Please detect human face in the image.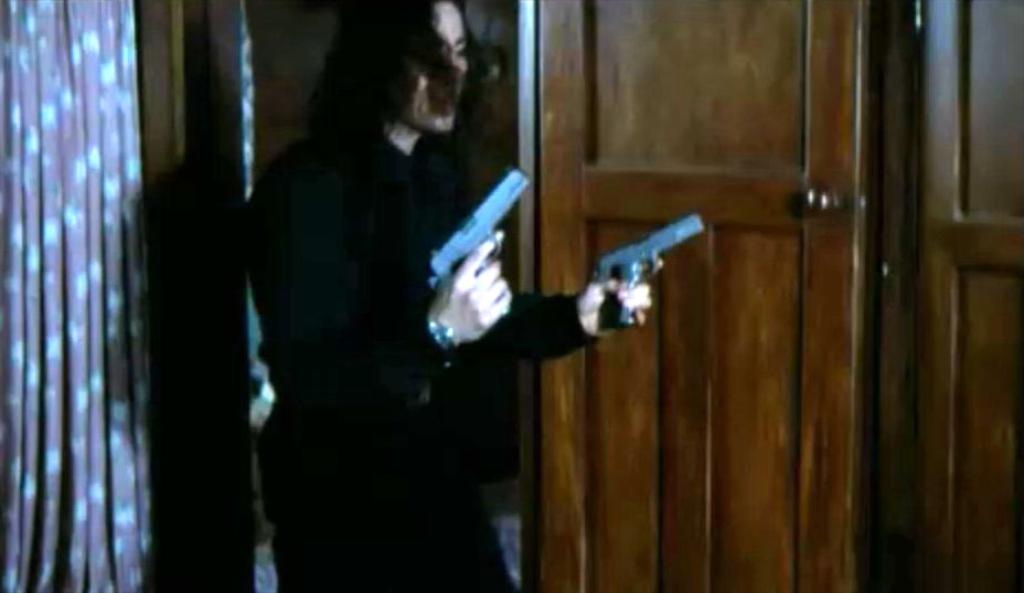
bbox=[410, 0, 468, 135].
